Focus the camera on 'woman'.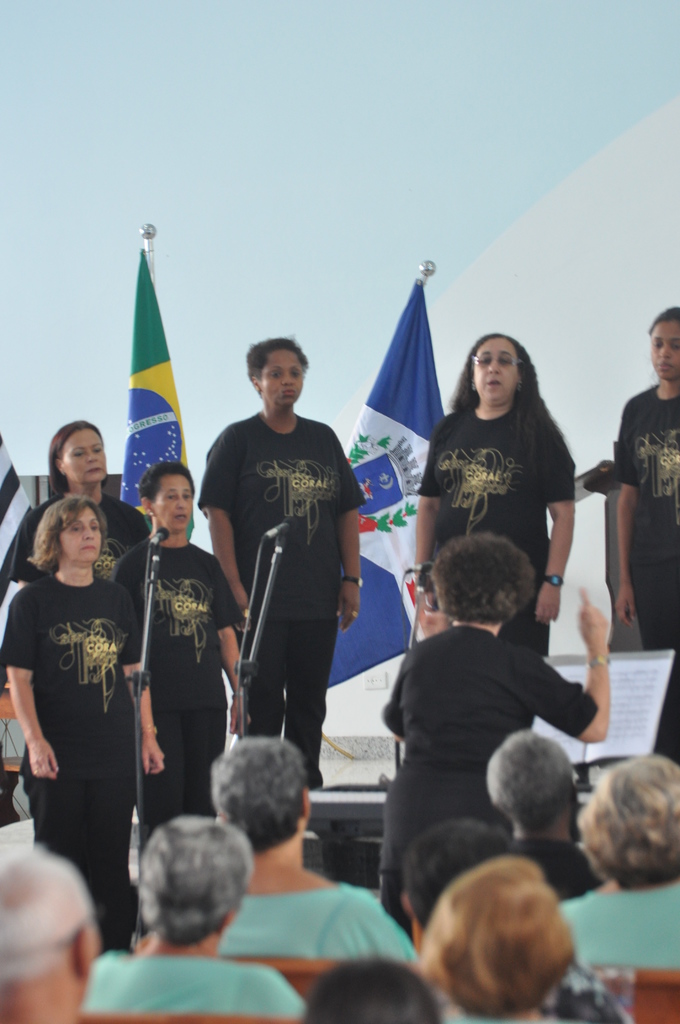
Focus region: left=425, top=340, right=585, bottom=602.
